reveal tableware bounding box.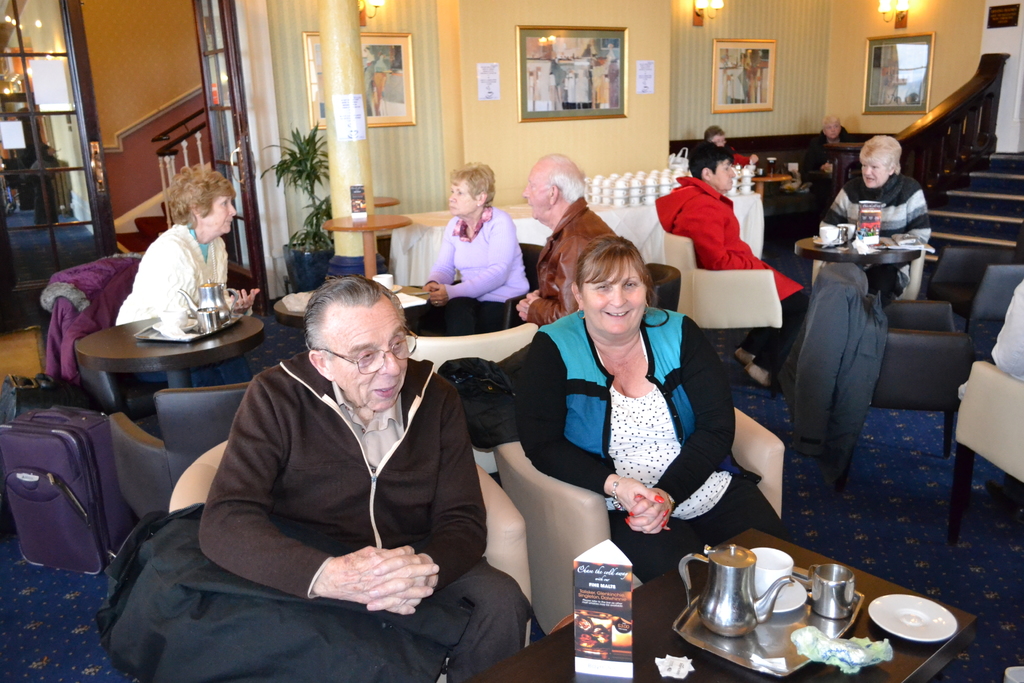
Revealed: bbox=(757, 168, 764, 175).
